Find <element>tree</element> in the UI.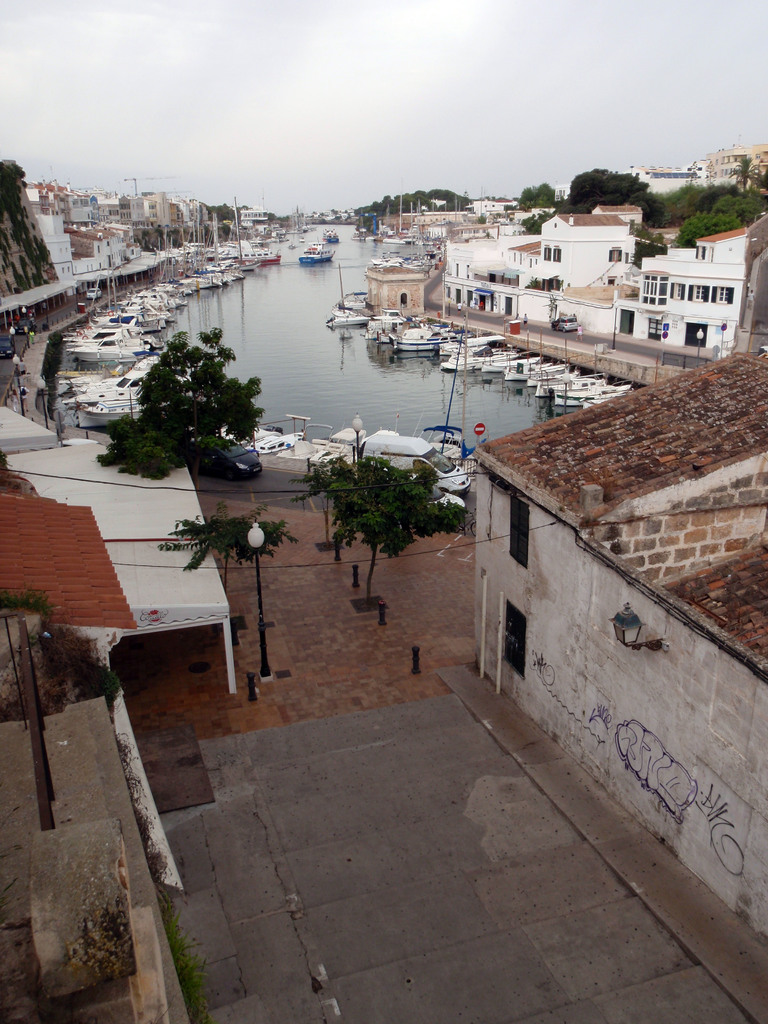
UI element at <box>157,507,298,594</box>.
